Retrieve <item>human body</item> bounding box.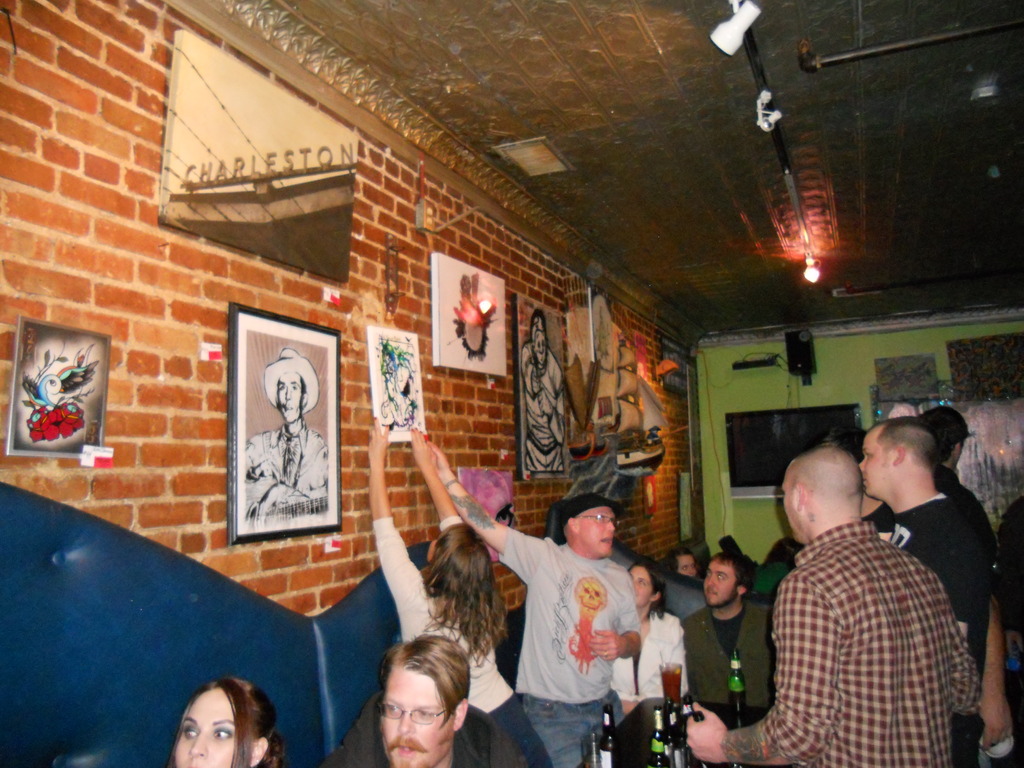
Bounding box: box=[607, 609, 698, 767].
